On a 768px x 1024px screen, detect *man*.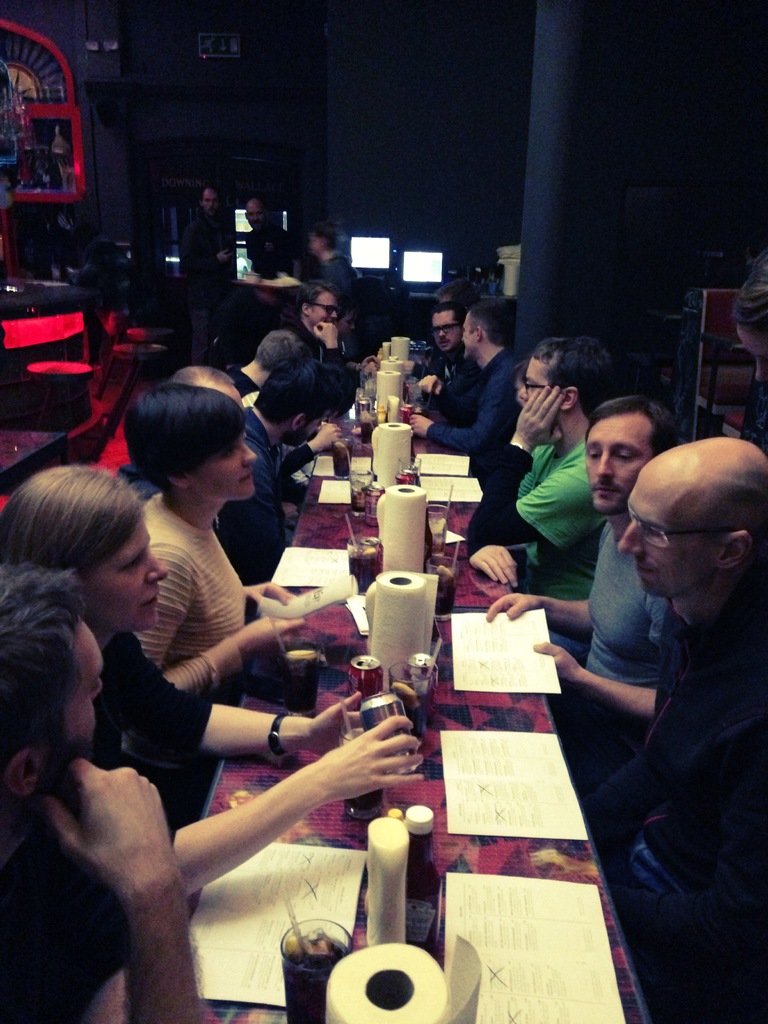
{"x1": 294, "y1": 282, "x2": 371, "y2": 412}.
